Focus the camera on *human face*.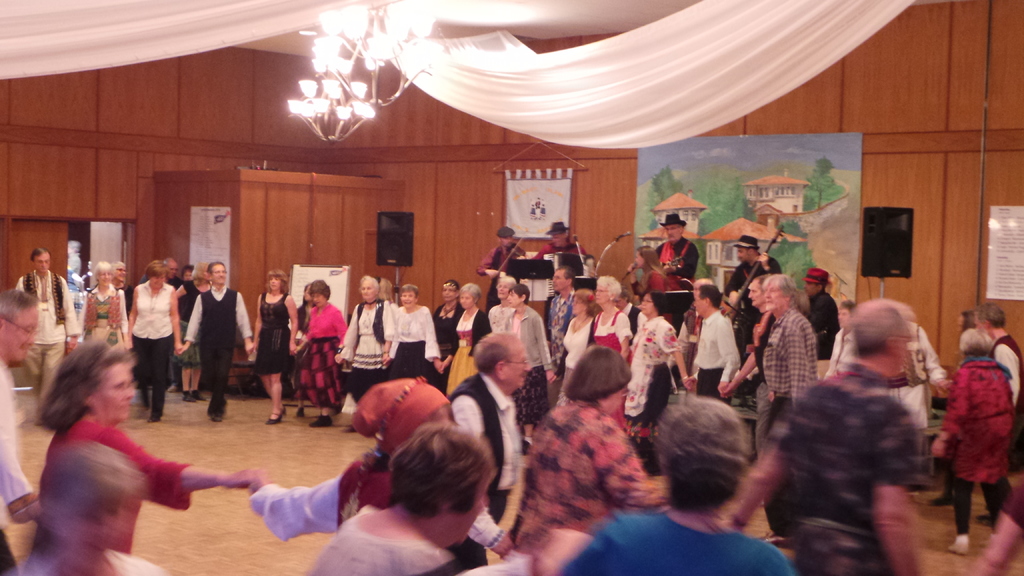
Focus region: Rect(593, 281, 609, 305).
